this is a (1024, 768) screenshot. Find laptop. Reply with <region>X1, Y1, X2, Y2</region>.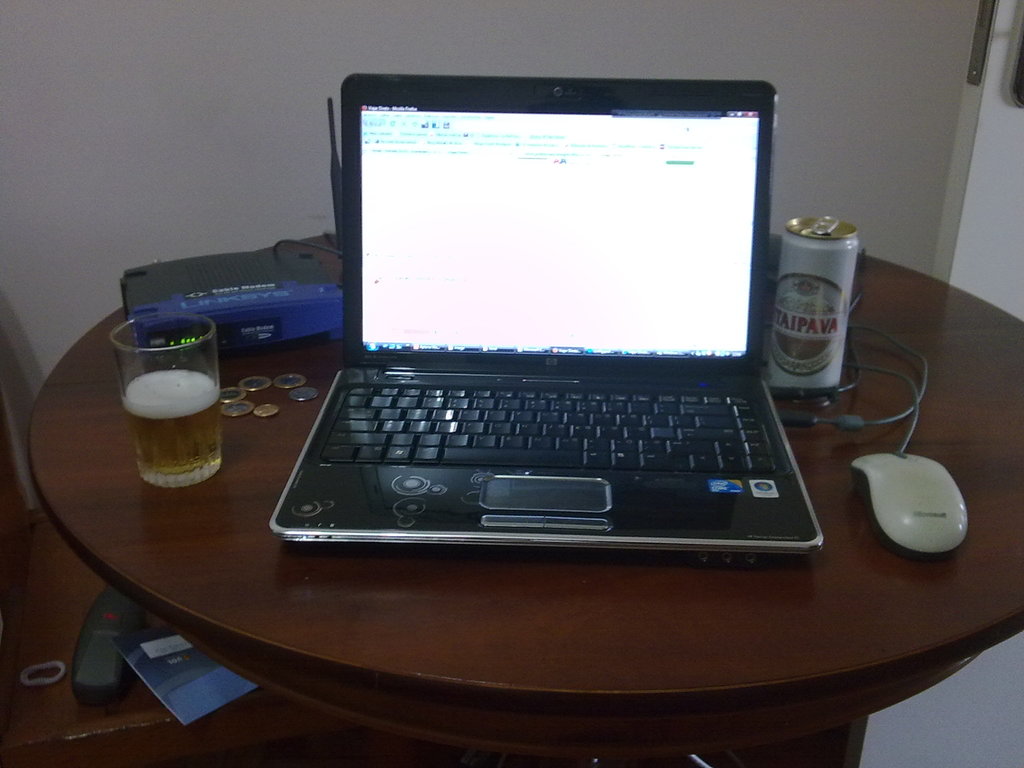
<region>269, 73, 824, 548</region>.
